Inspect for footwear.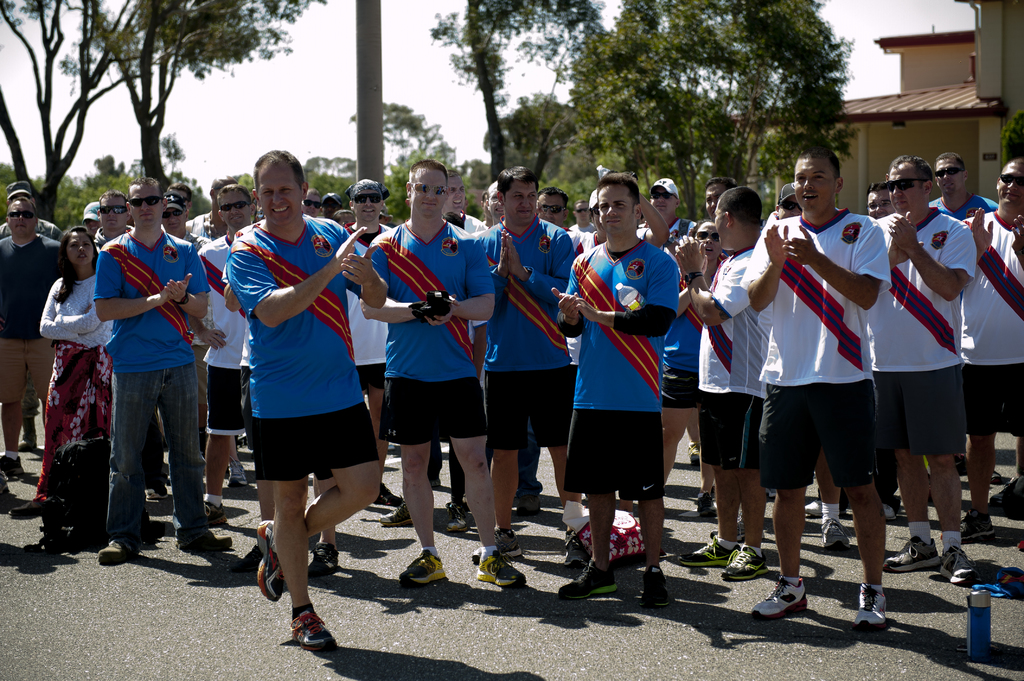
Inspection: <bbox>883, 534, 936, 573</bbox>.
